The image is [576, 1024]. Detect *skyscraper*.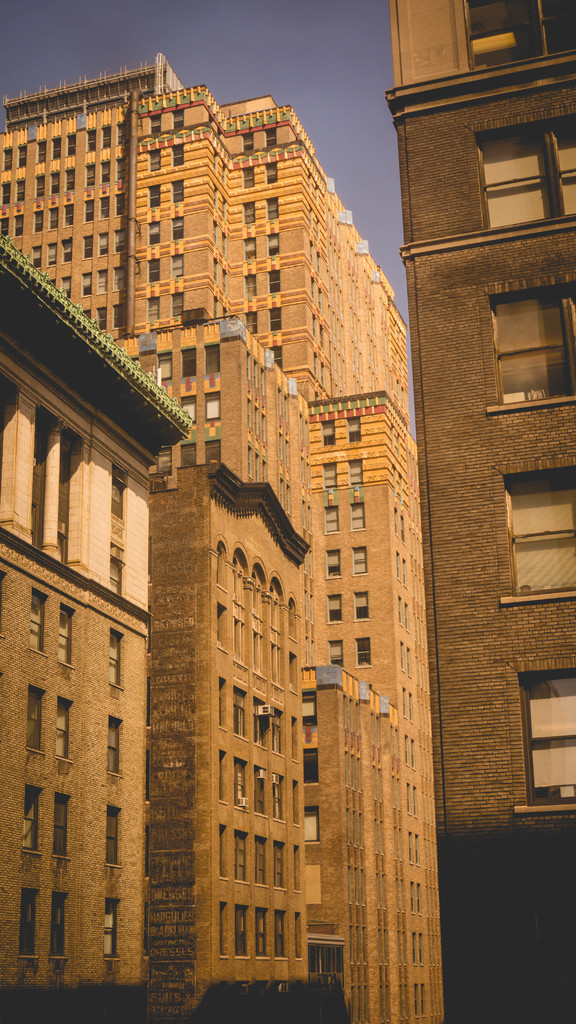
Detection: 375/0/575/1023.
